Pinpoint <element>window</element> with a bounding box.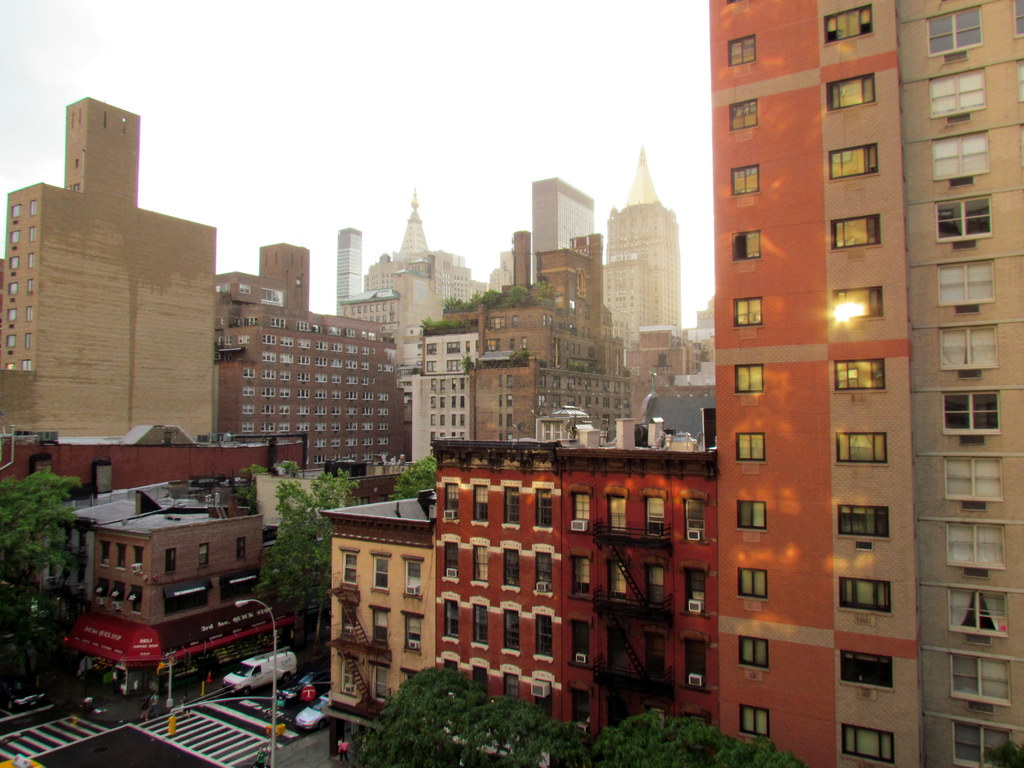
bbox(376, 553, 388, 590).
